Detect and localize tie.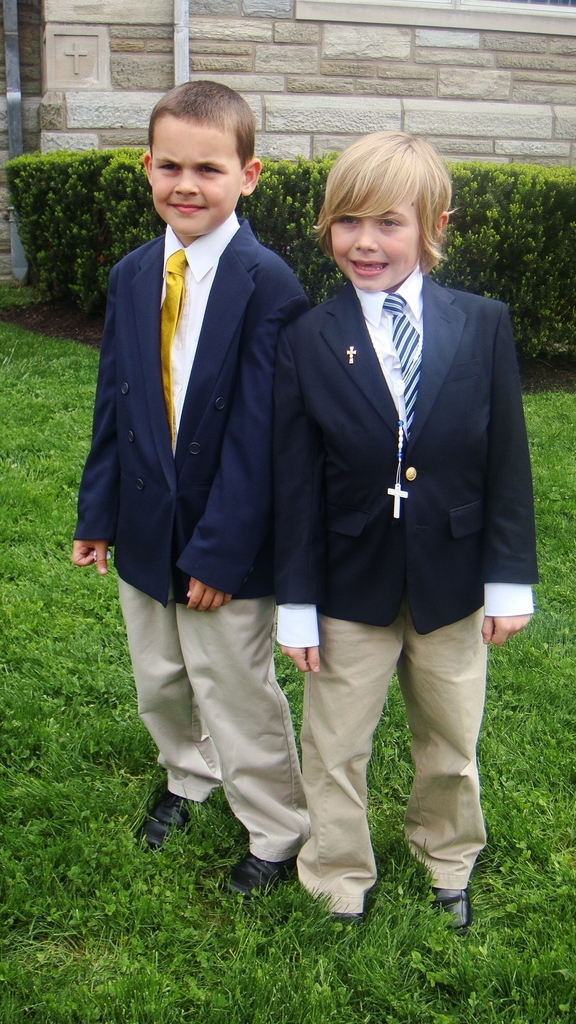
Localized at [382,291,426,436].
